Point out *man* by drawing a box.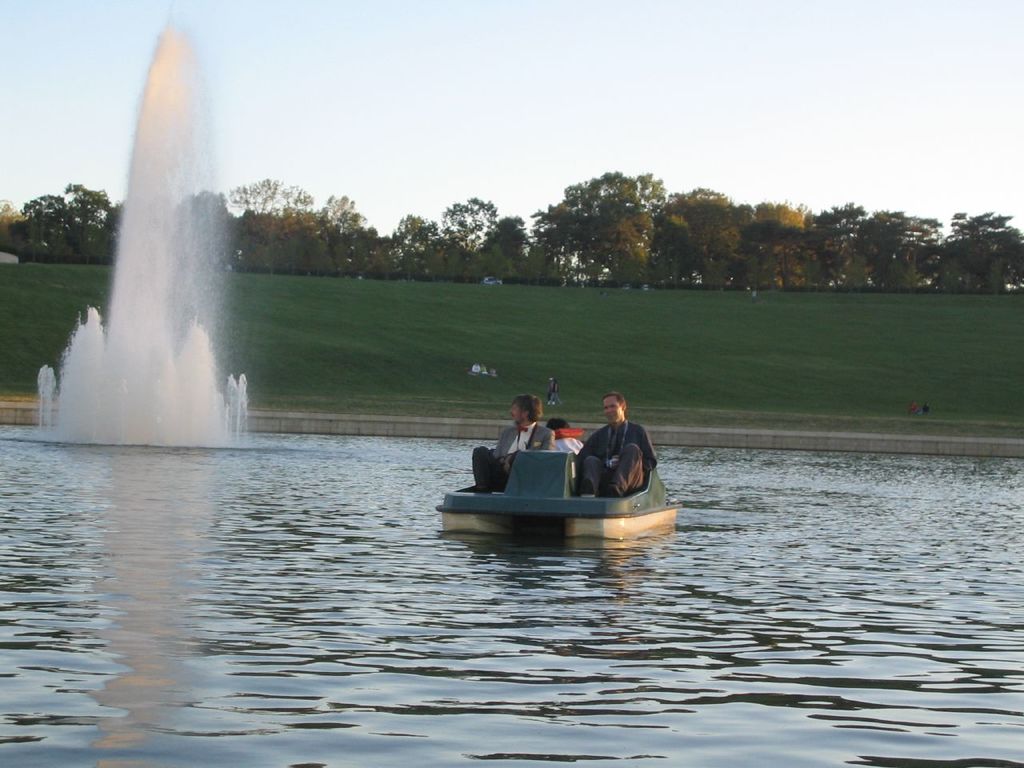
<region>542, 418, 589, 466</region>.
